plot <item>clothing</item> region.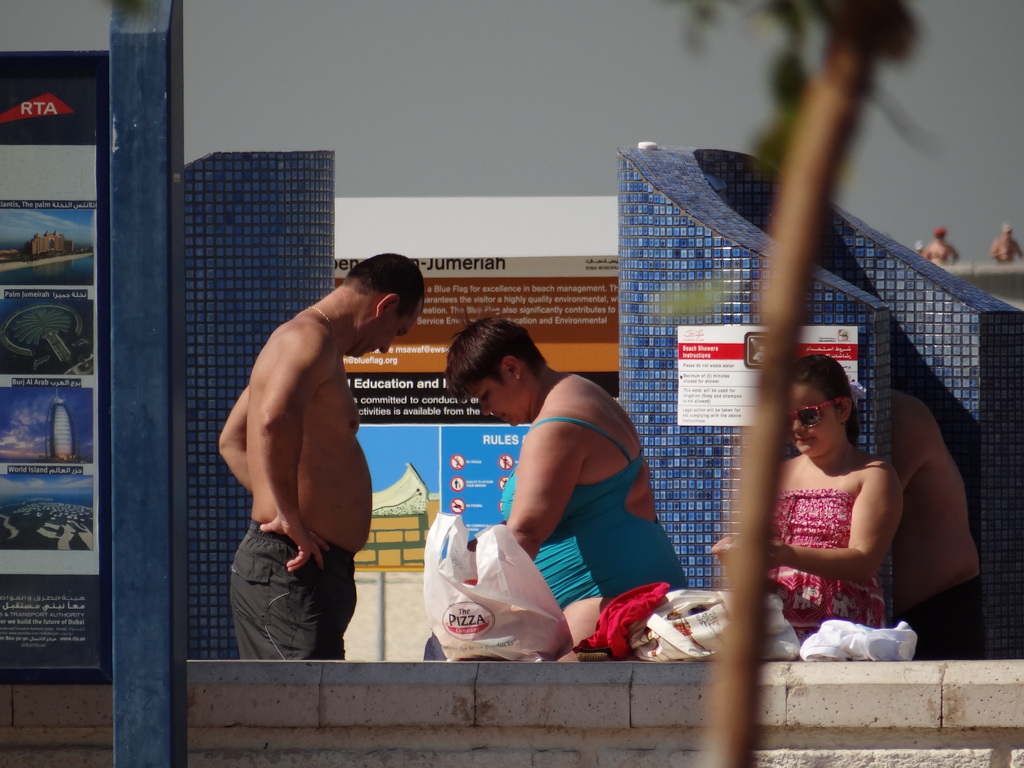
Plotted at bbox(485, 358, 658, 619).
